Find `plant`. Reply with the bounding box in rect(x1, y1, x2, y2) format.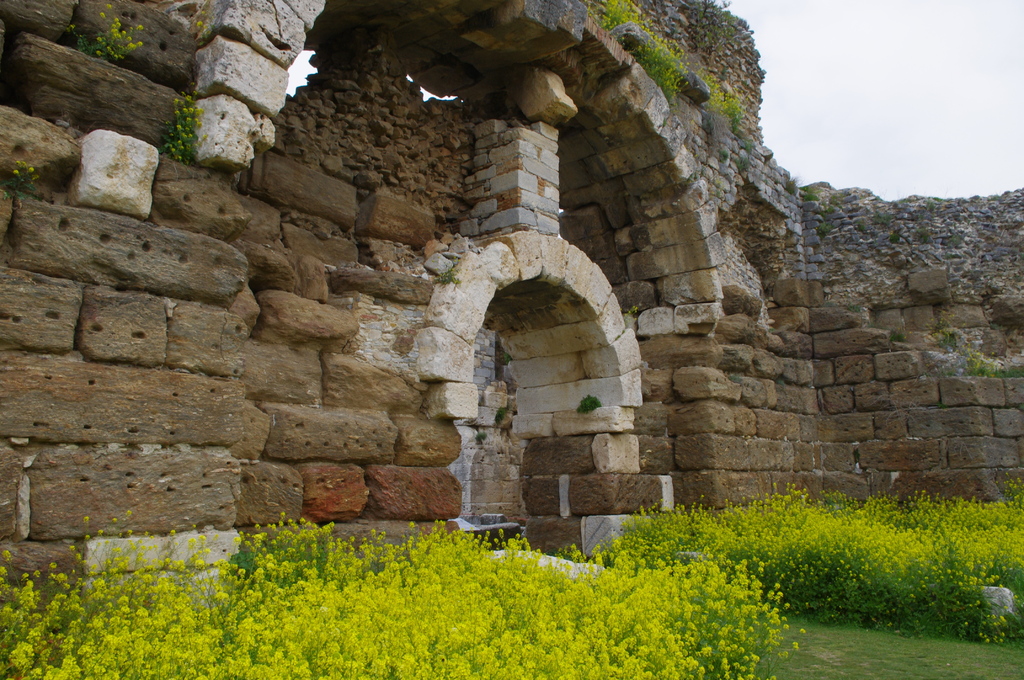
rect(433, 266, 463, 293).
